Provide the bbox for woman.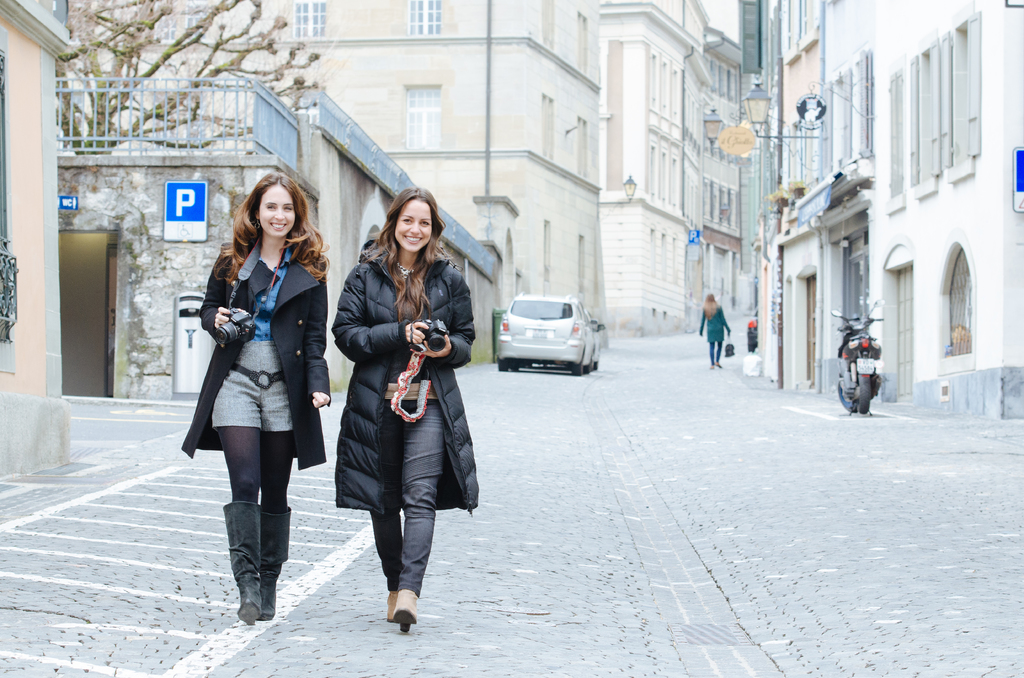
[left=698, top=290, right=731, bottom=370].
